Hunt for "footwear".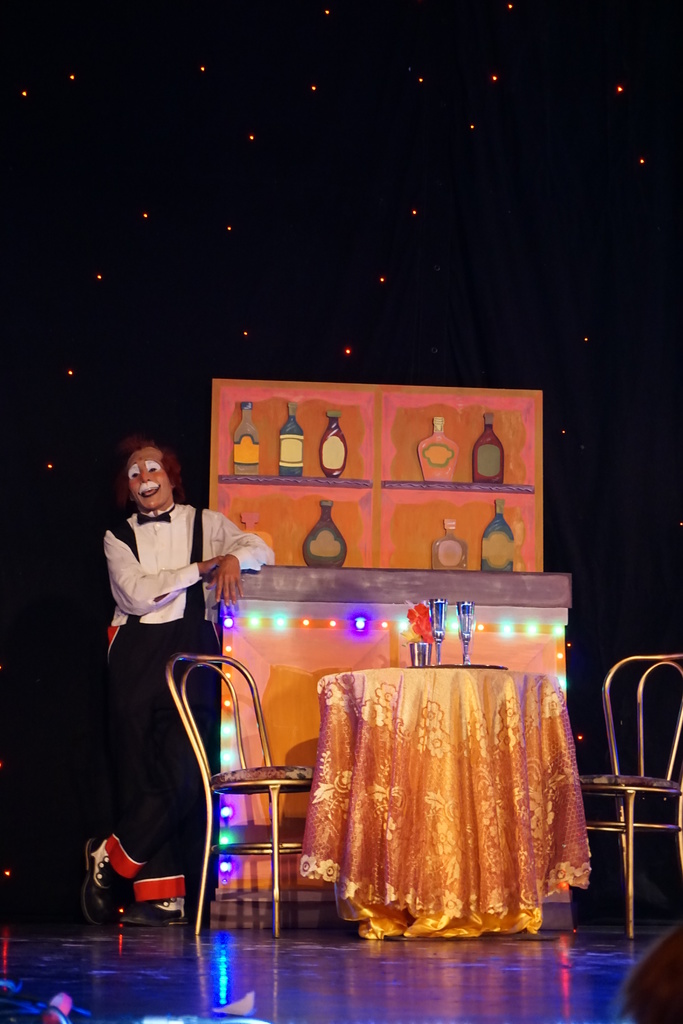
Hunted down at 119, 896, 188, 931.
